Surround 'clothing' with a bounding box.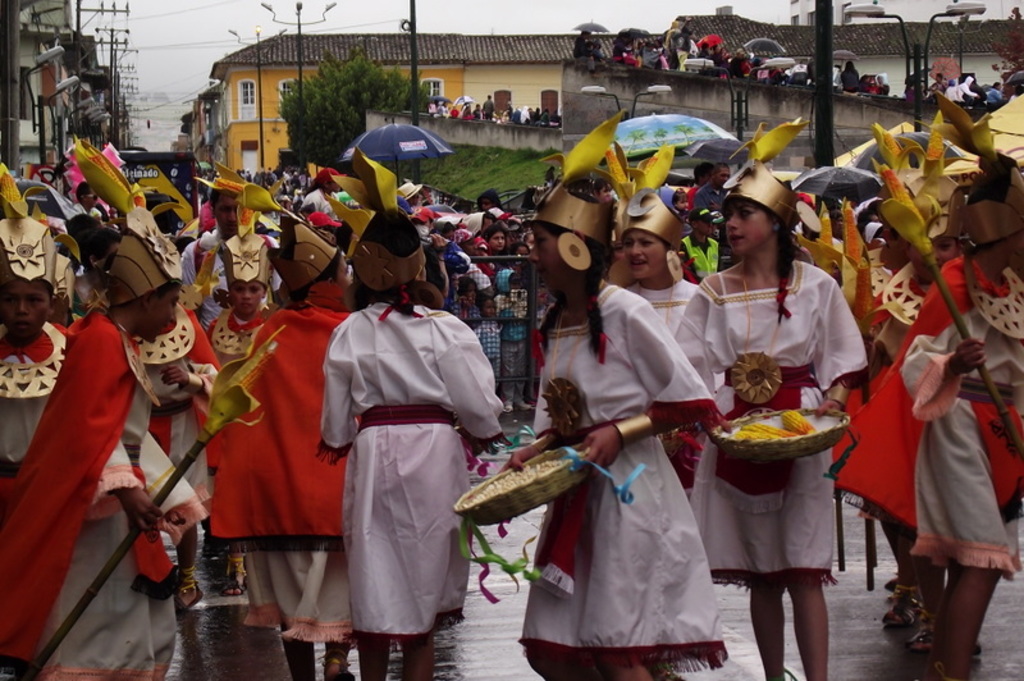
select_region(443, 294, 489, 330).
